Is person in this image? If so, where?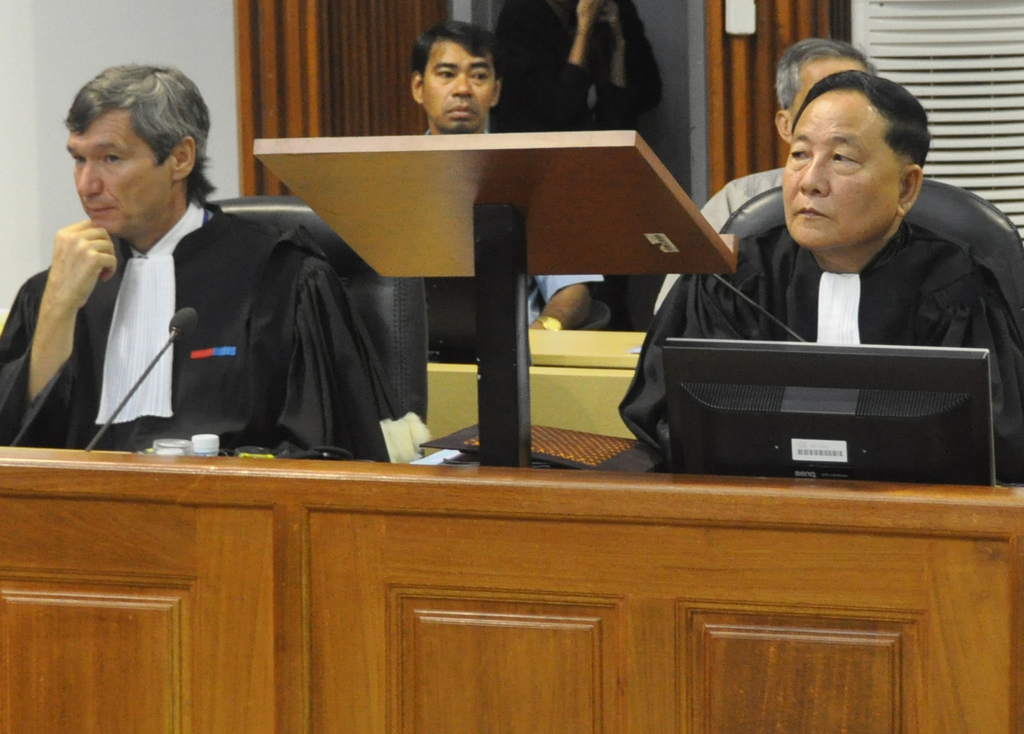
Yes, at {"left": 488, "top": 0, "right": 660, "bottom": 131}.
